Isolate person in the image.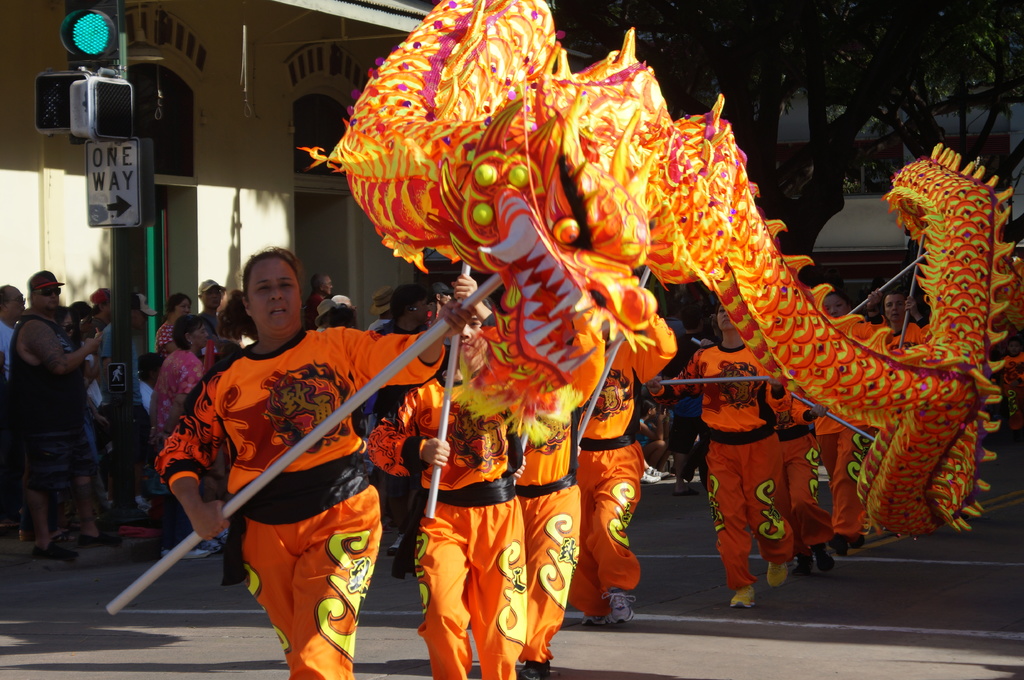
Isolated region: l=876, t=293, r=929, b=347.
